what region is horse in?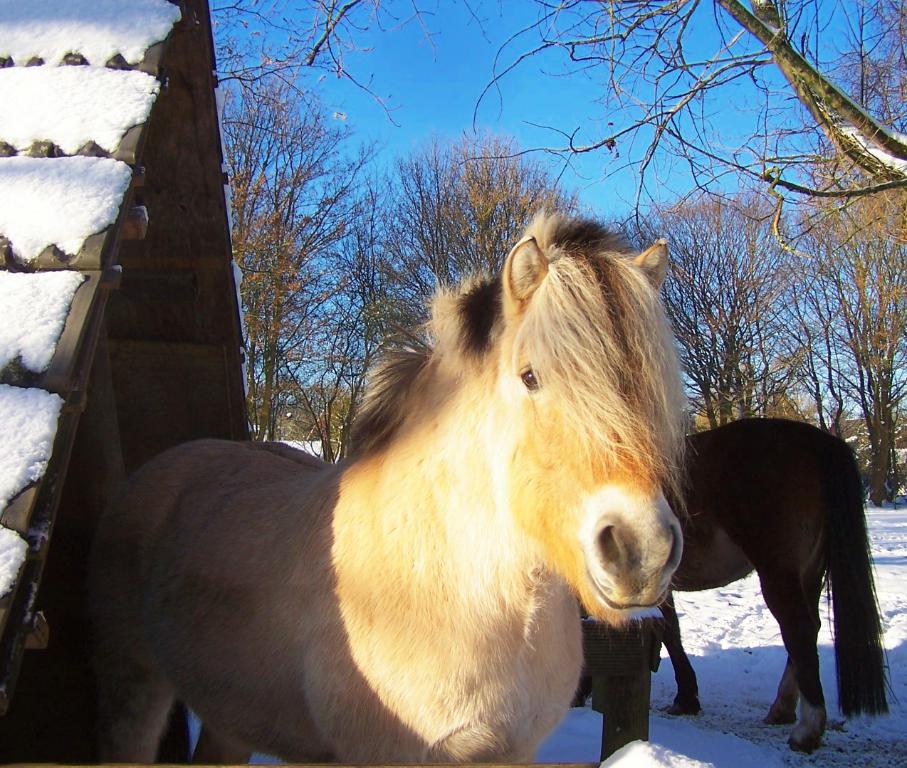
{"left": 571, "top": 419, "right": 890, "bottom": 756}.
